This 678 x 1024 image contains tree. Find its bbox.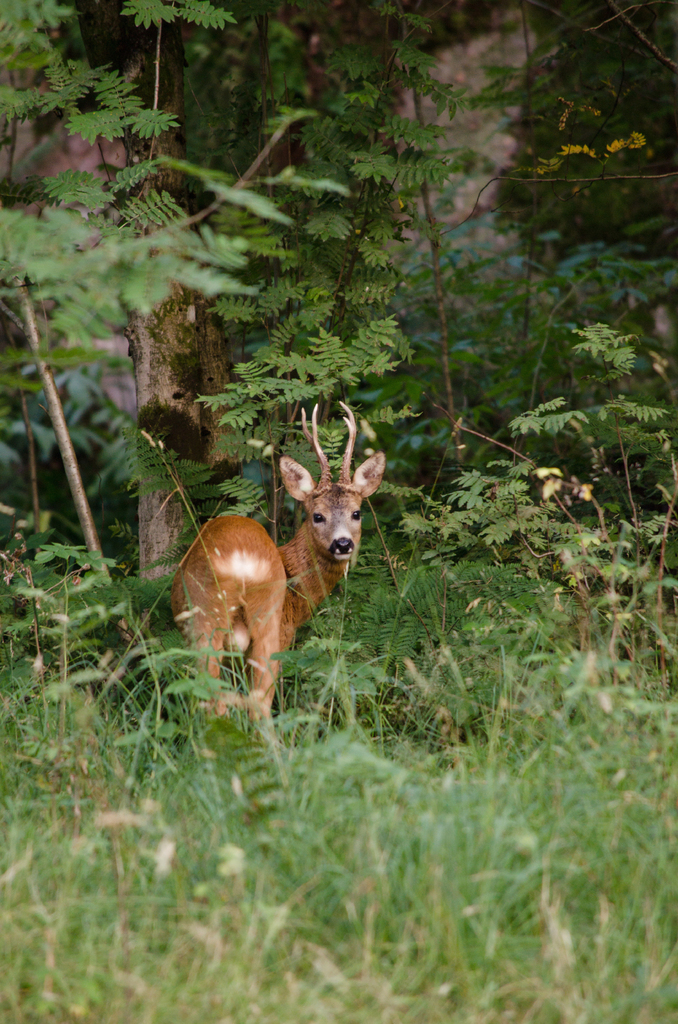
x1=0, y1=0, x2=677, y2=591.
